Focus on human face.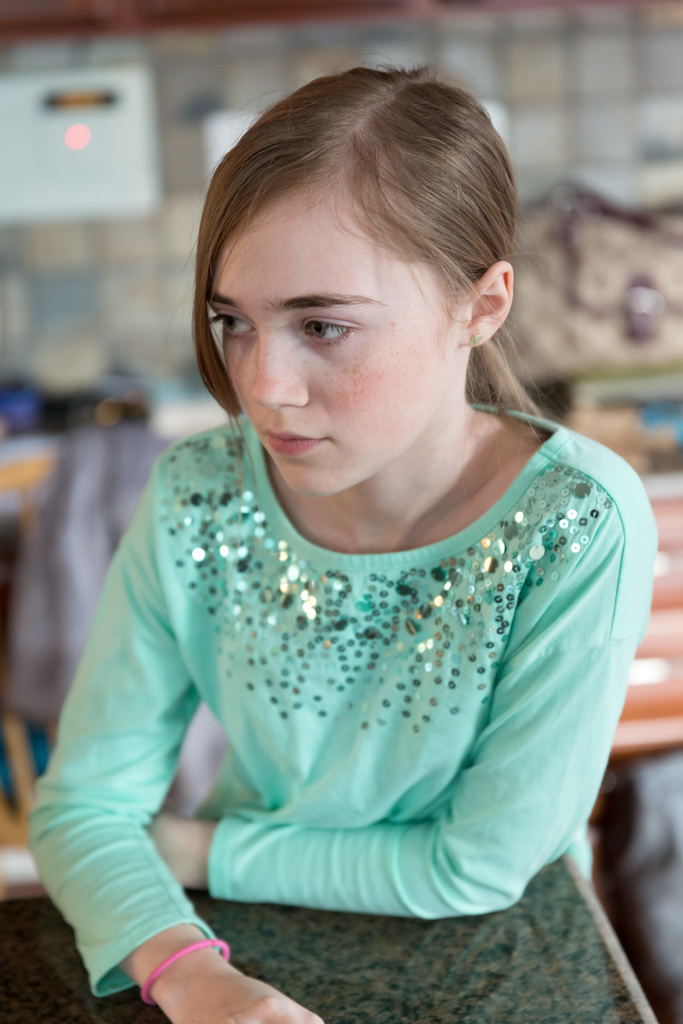
Focused at bbox=(208, 184, 459, 495).
